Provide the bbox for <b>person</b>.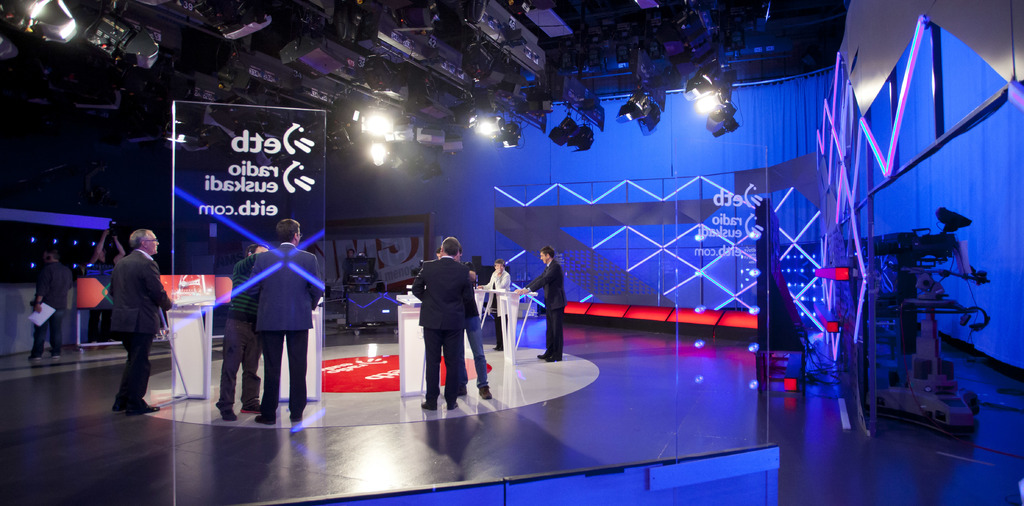
bbox(214, 244, 268, 420).
